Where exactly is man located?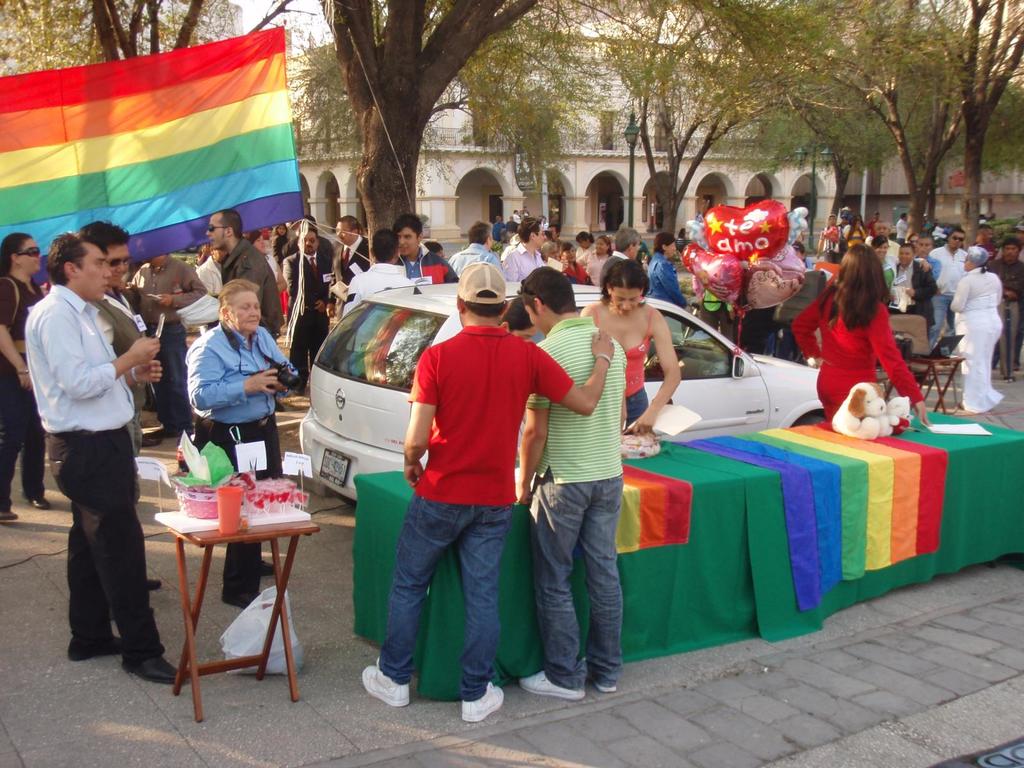
Its bounding box is bbox=[538, 241, 561, 265].
